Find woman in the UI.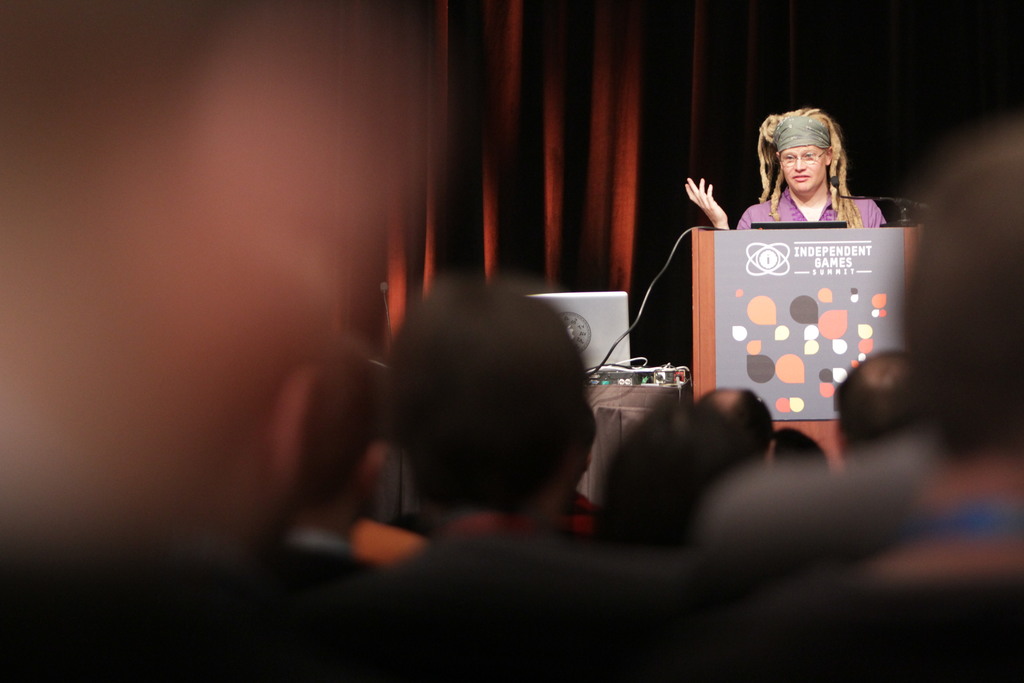
UI element at box(683, 104, 883, 230).
